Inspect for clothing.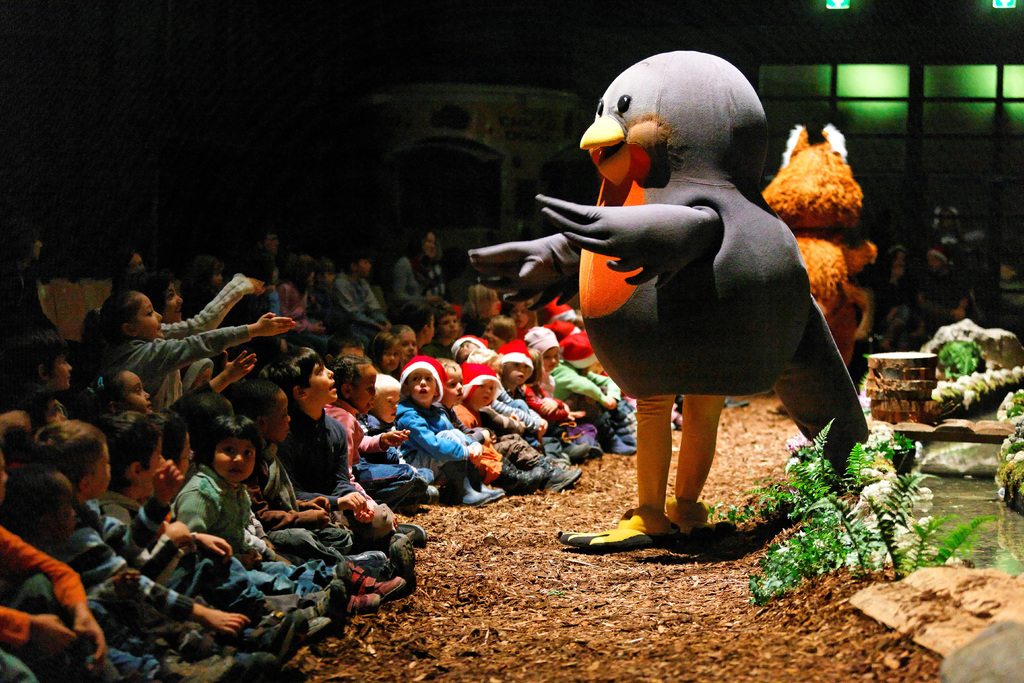
Inspection: left=445, top=399, right=525, bottom=487.
